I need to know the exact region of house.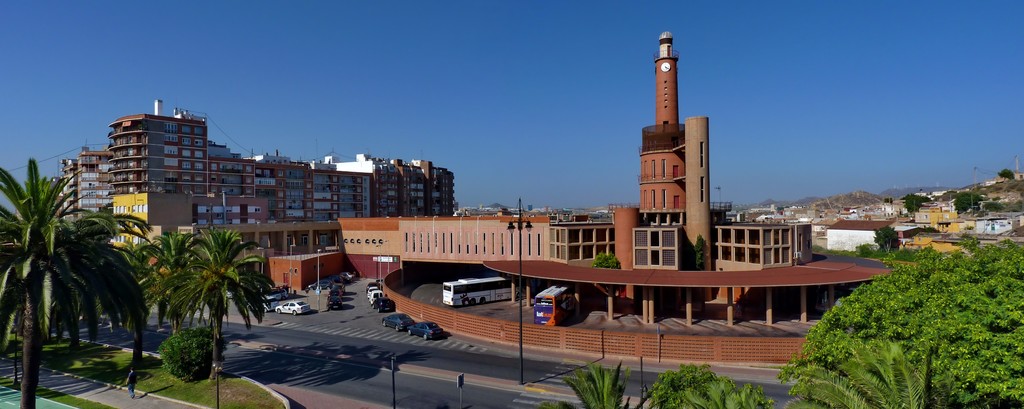
Region: <box>908,186,973,244</box>.
